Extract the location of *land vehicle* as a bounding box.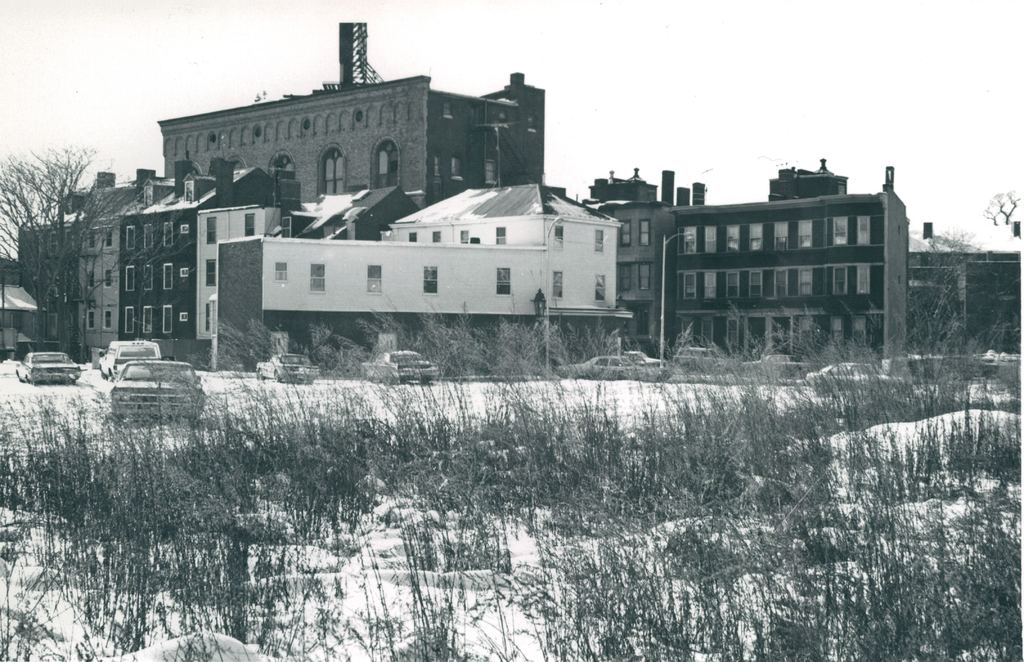
bbox=[622, 353, 673, 378].
